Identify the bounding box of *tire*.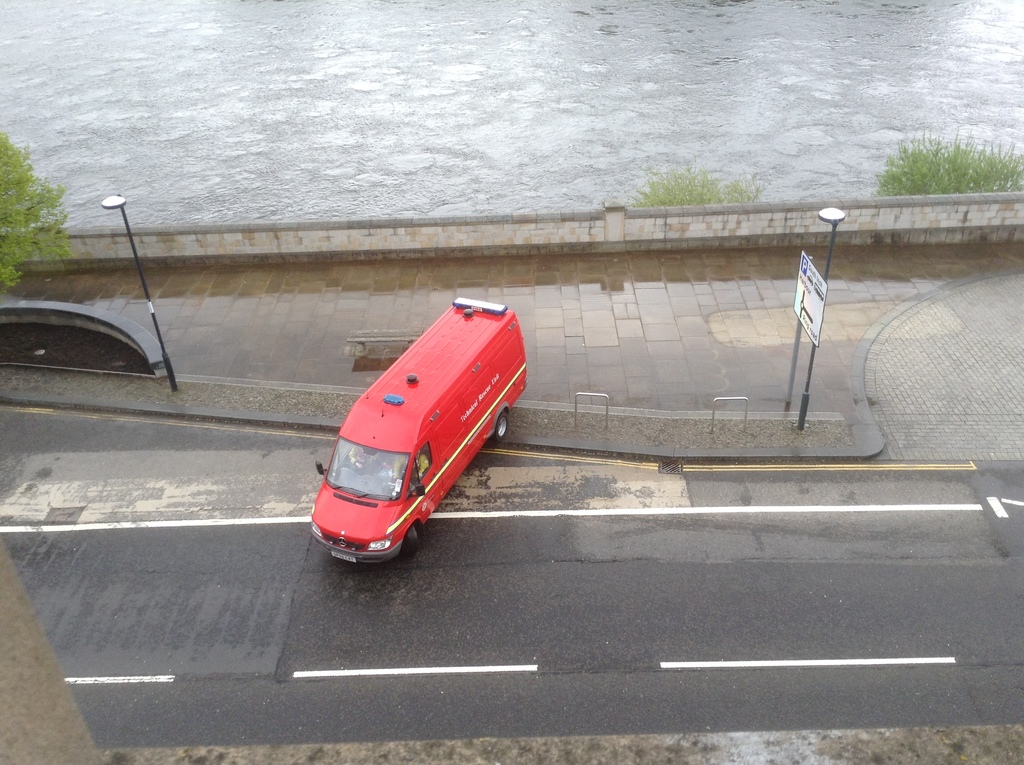
left=495, top=409, right=509, bottom=439.
